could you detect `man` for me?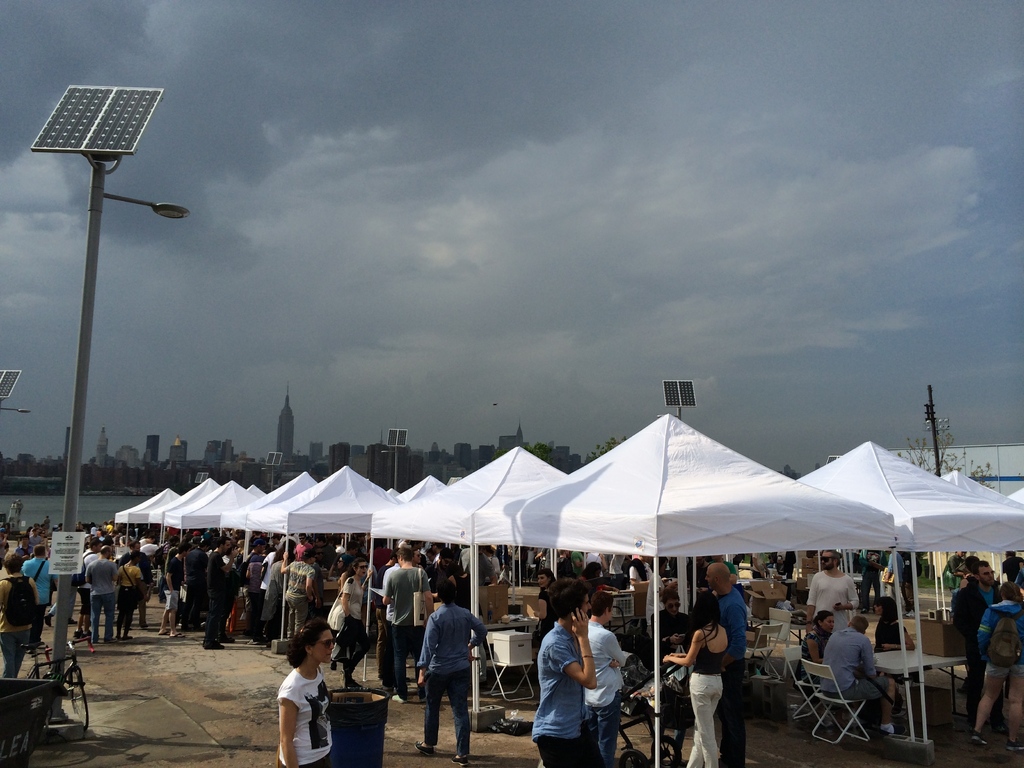
Detection result: (left=20, top=545, right=60, bottom=648).
